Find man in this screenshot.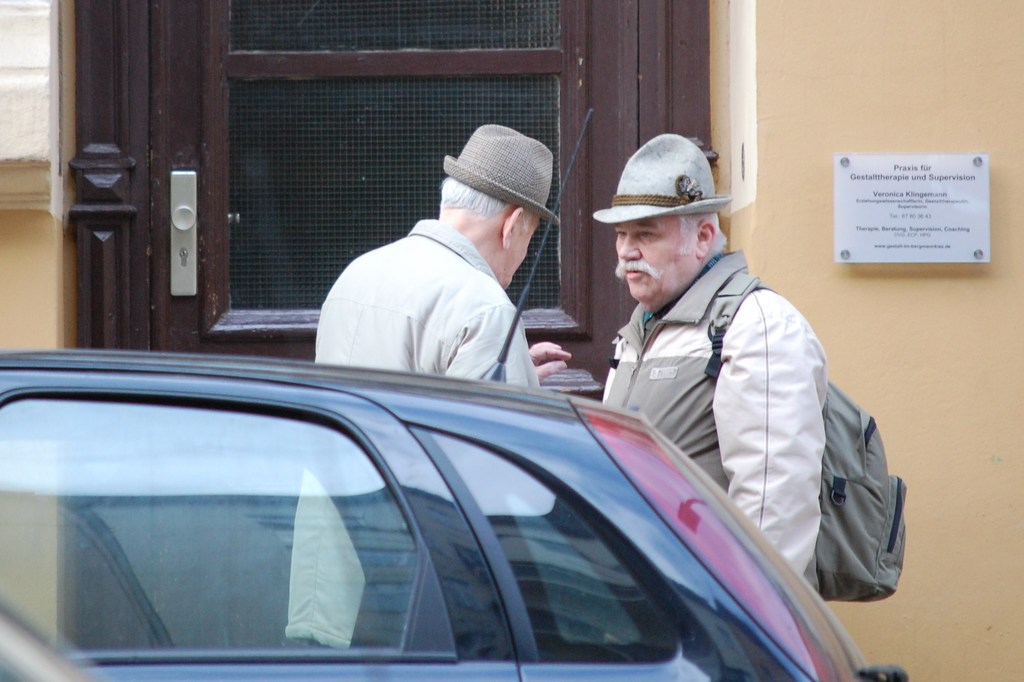
The bounding box for man is (left=601, top=133, right=826, bottom=589).
